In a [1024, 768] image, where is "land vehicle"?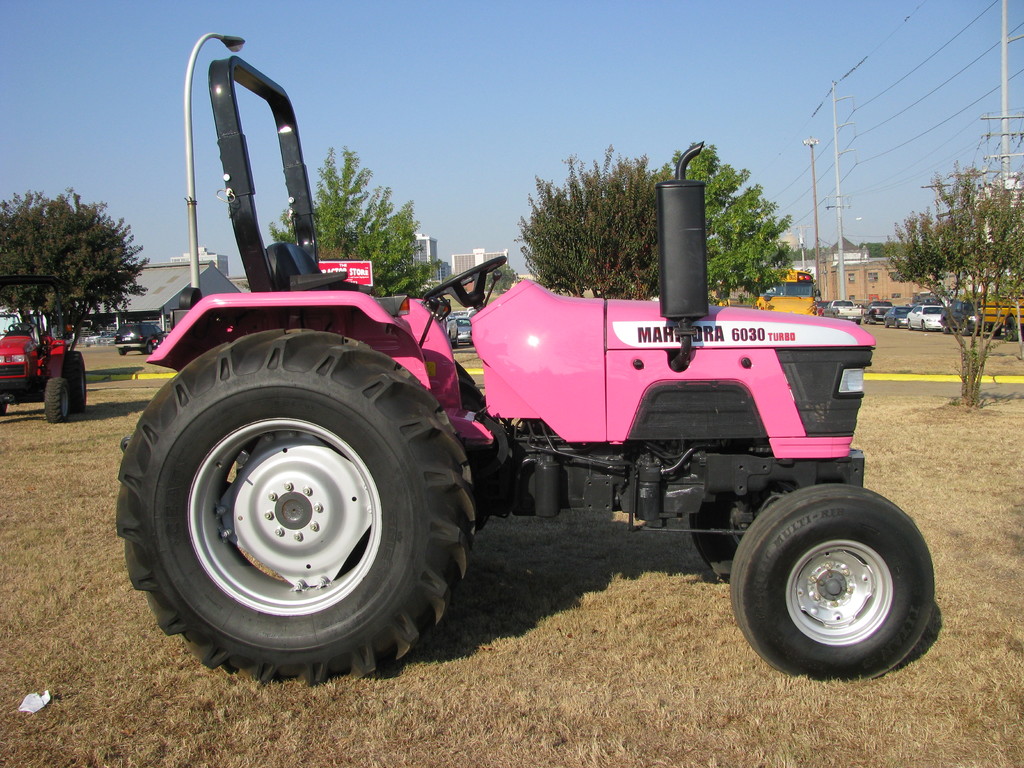
locate(103, 335, 113, 346).
